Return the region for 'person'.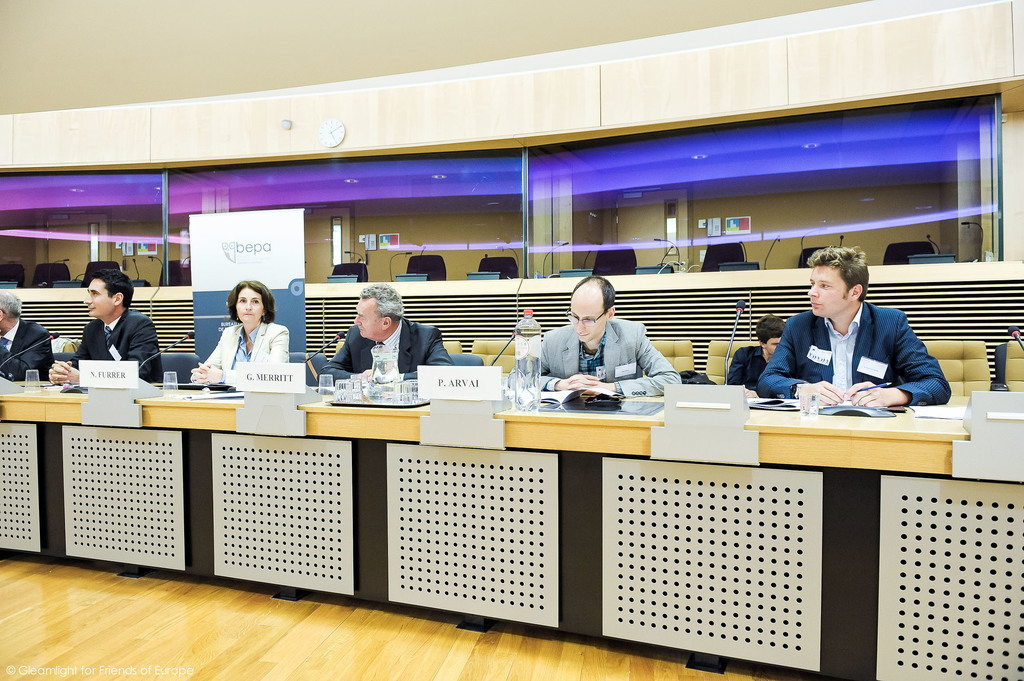
{"left": 725, "top": 316, "right": 780, "bottom": 387}.
